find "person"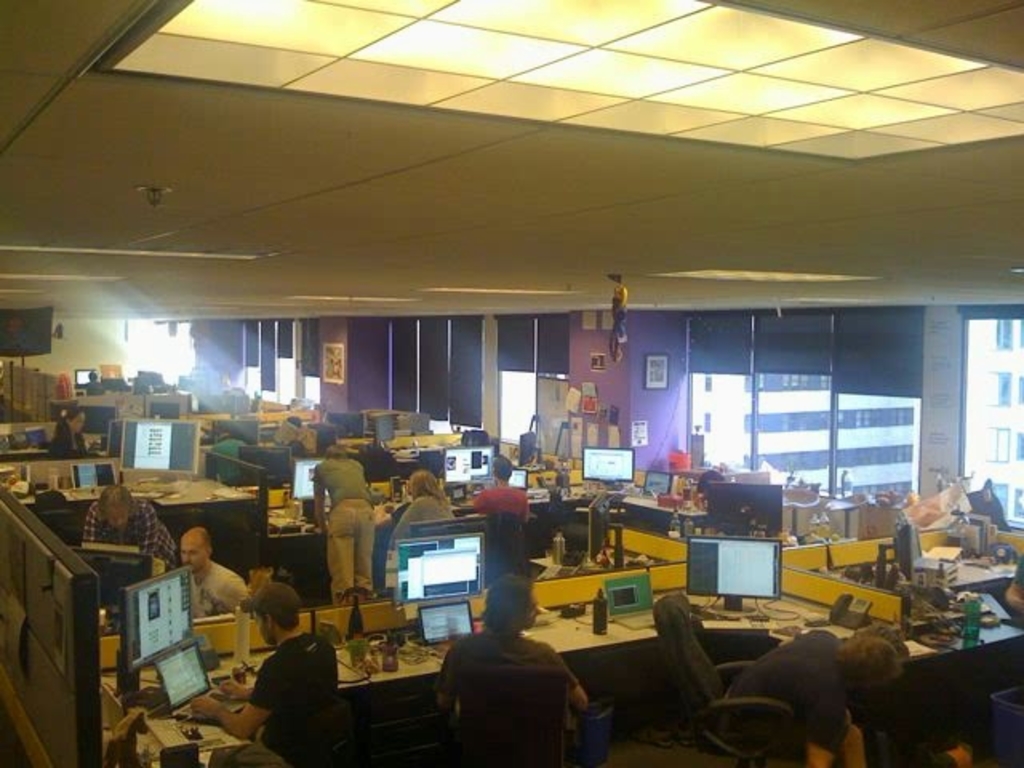
<region>190, 586, 341, 766</region>
